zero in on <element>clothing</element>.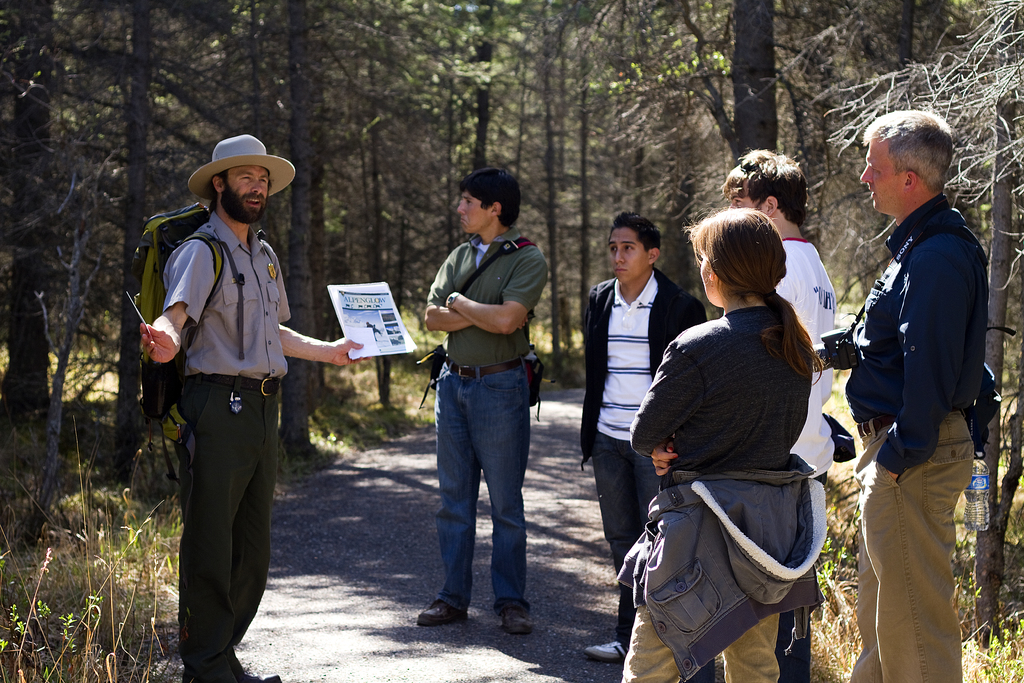
Zeroed in: (614, 299, 824, 682).
